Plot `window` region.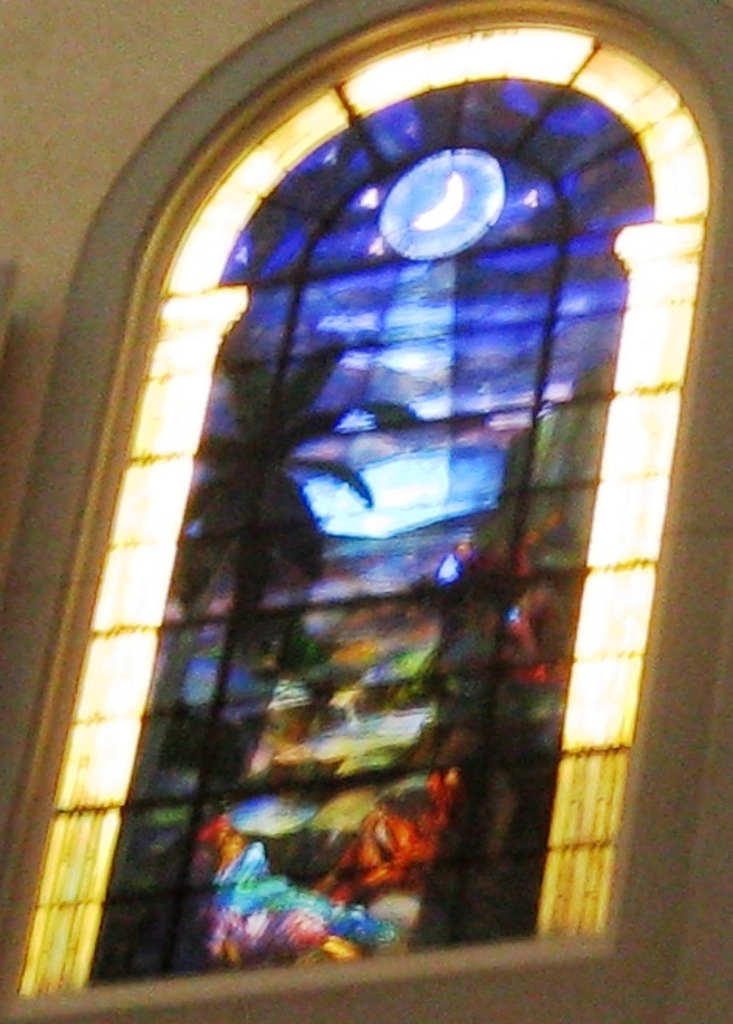
Plotted at 0/0/731/1022.
